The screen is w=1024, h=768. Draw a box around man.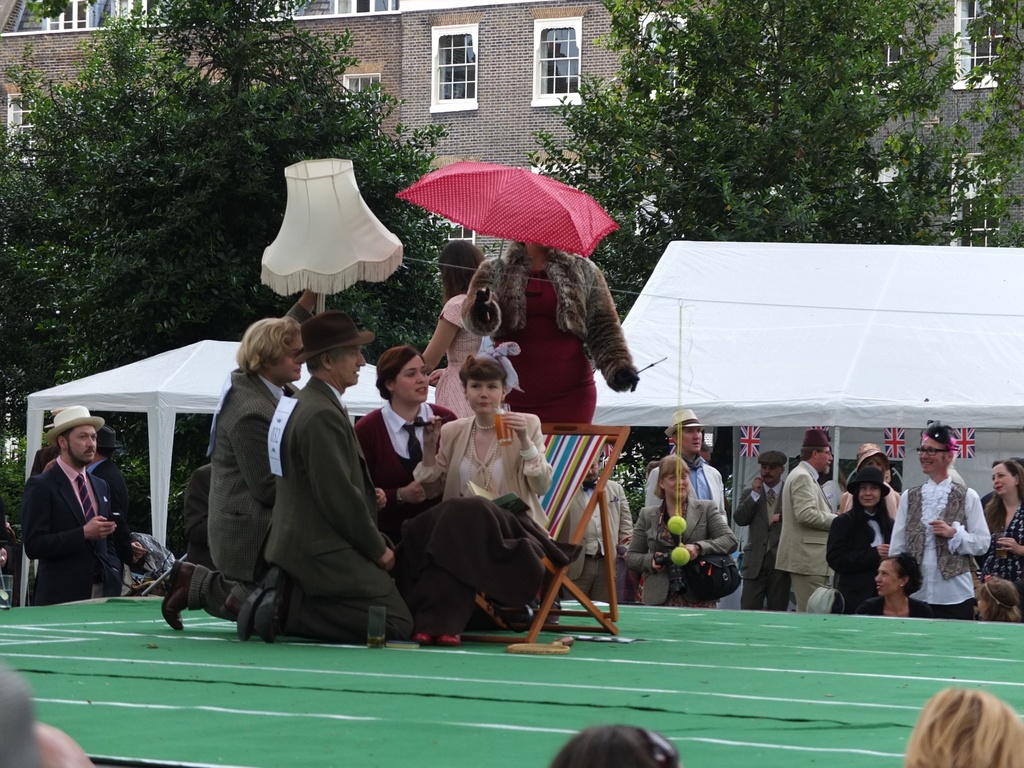
left=551, top=455, right=636, bottom=606.
